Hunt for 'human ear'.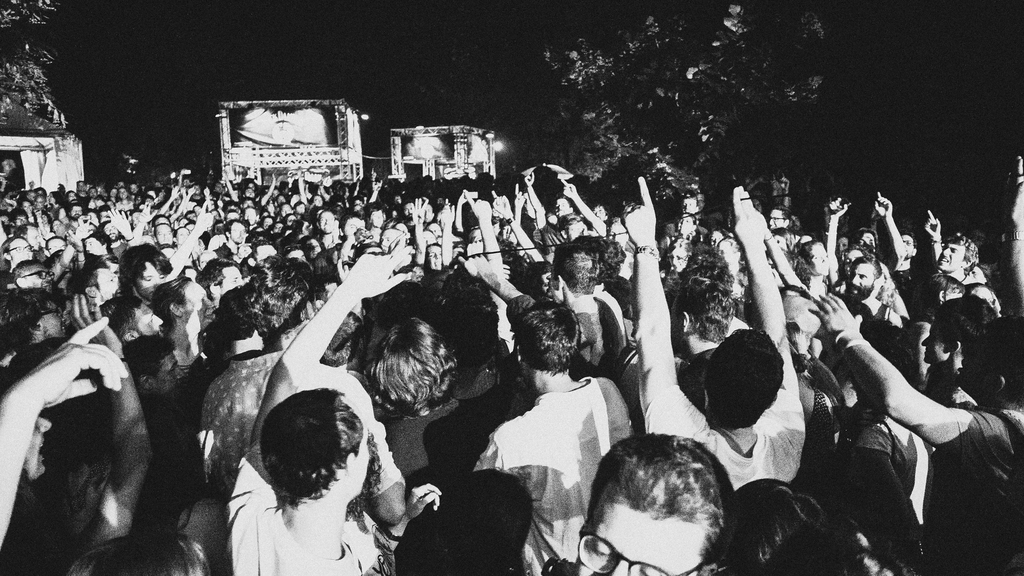
Hunted down at <box>343,450,353,468</box>.
